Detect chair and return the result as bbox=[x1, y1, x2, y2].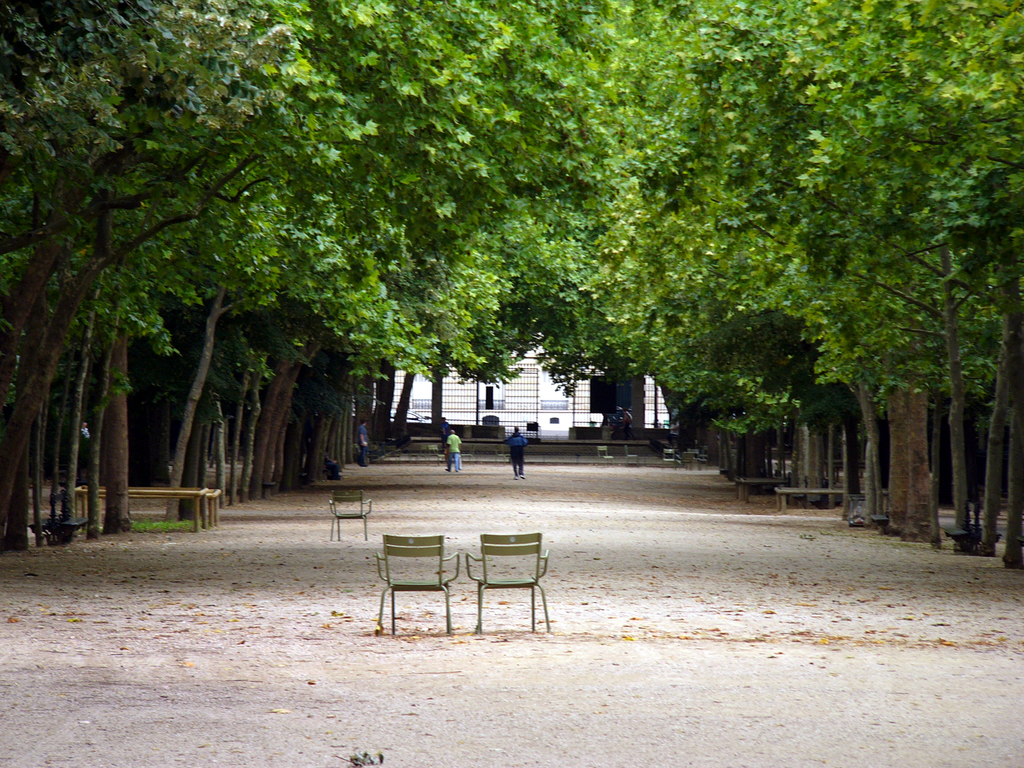
bbox=[665, 450, 673, 470].
